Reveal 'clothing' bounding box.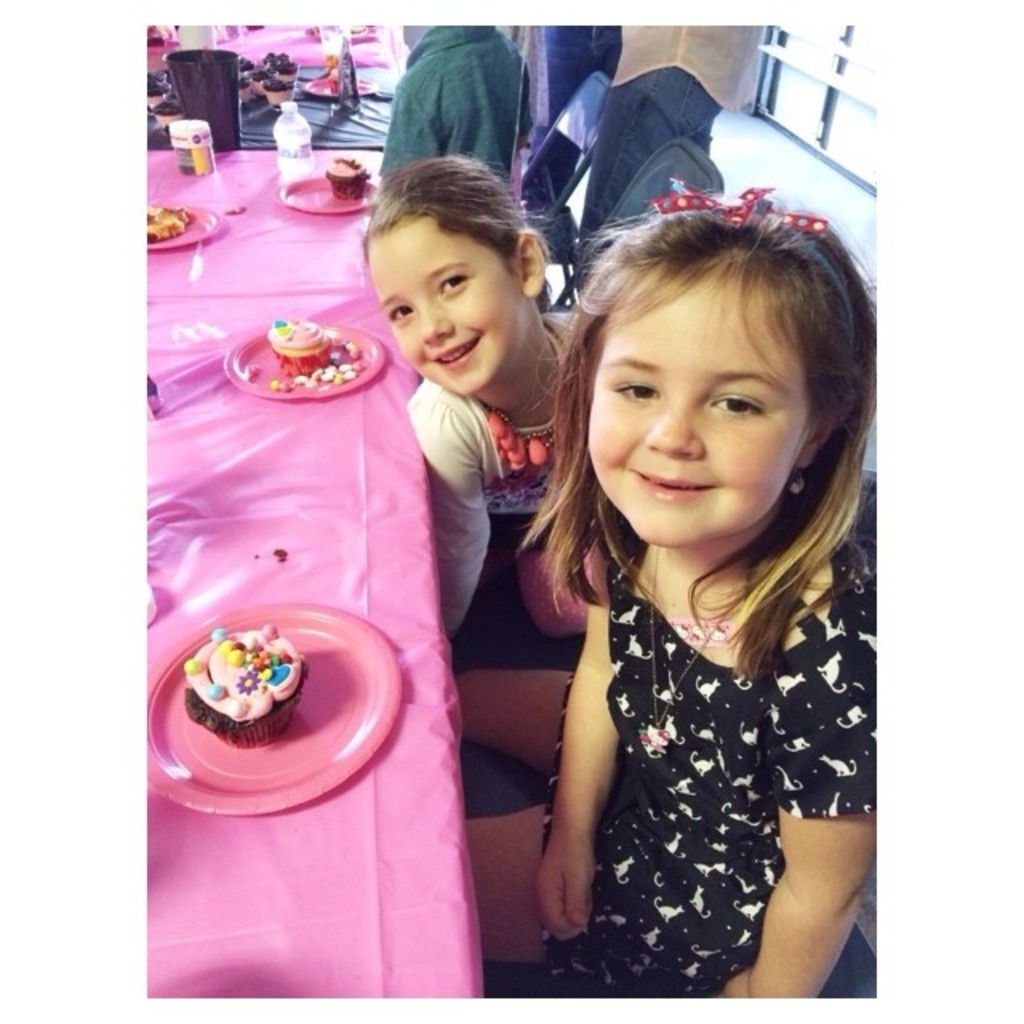
Revealed: 563, 19, 760, 277.
